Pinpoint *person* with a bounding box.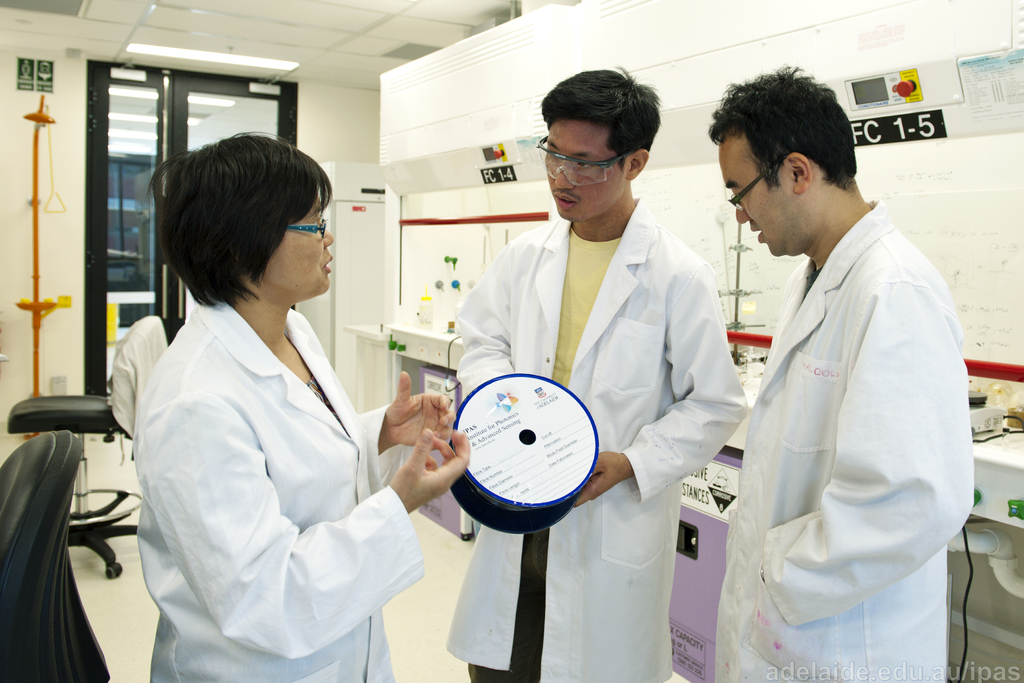
456,63,746,682.
